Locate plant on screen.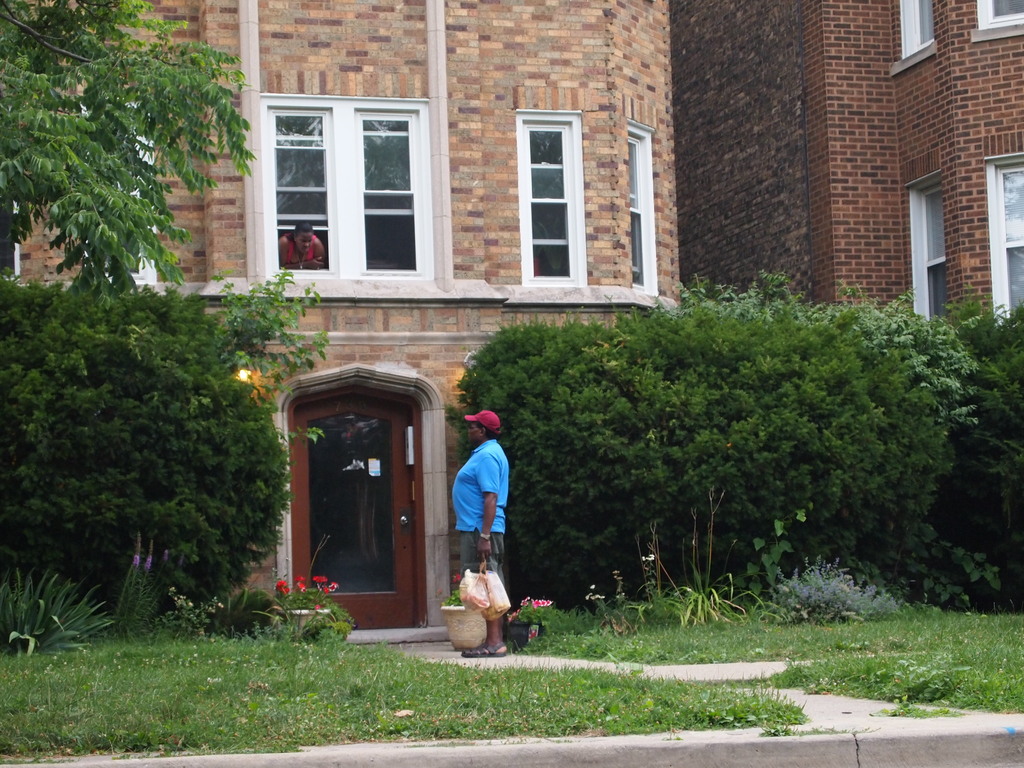
On screen at region(158, 590, 226, 632).
